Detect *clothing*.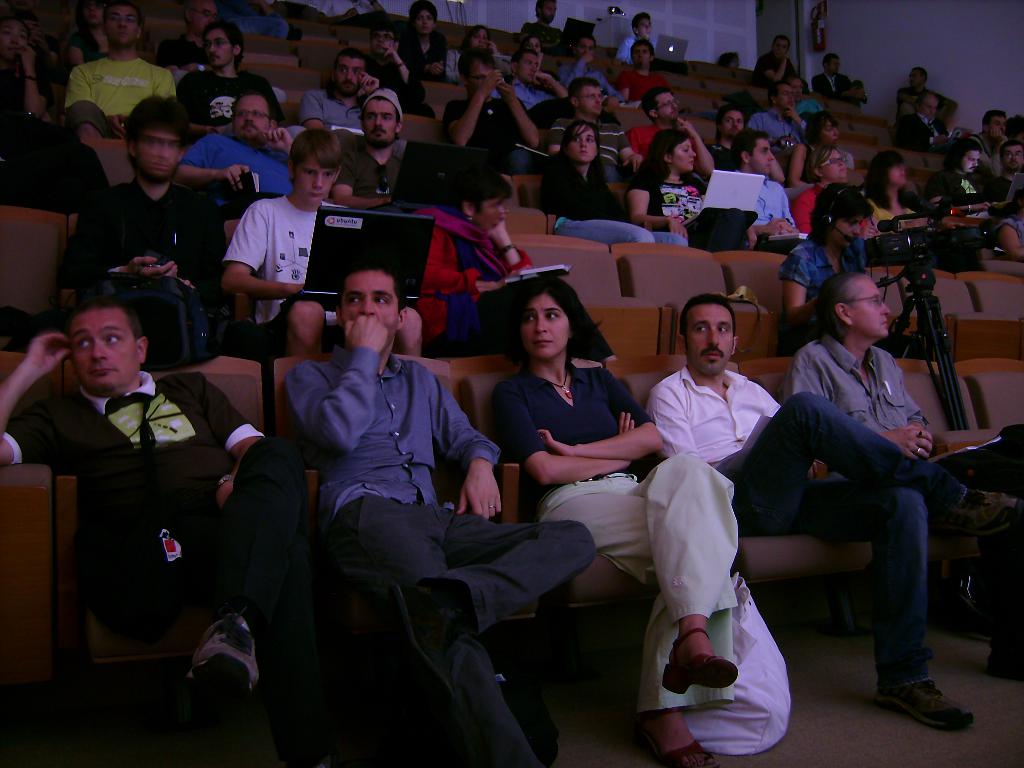
Detected at (305, 80, 392, 150).
